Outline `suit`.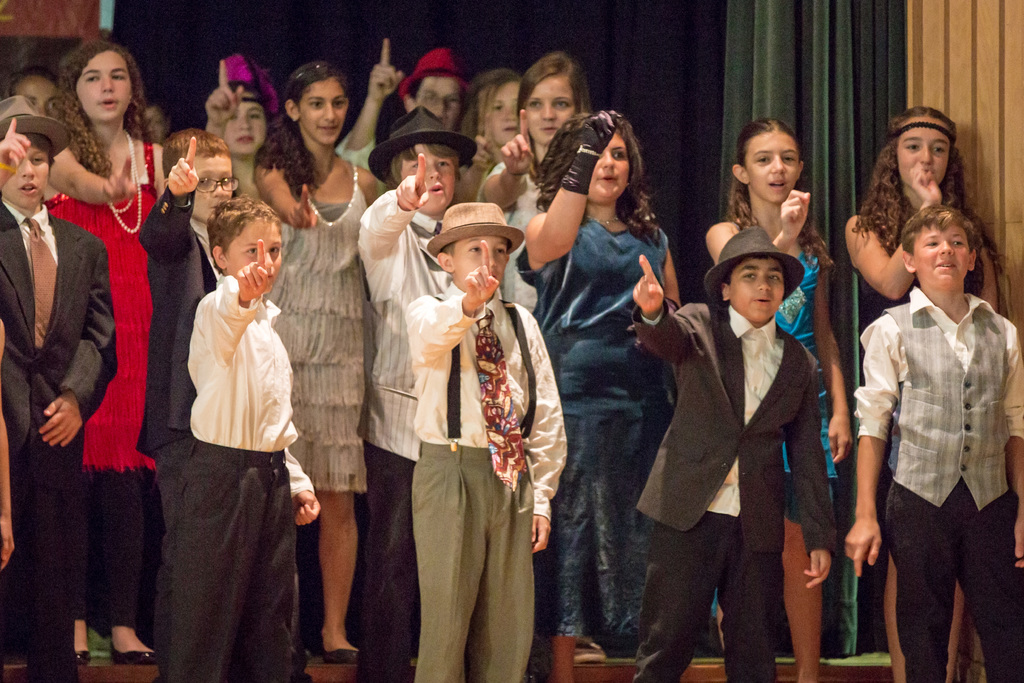
Outline: crop(143, 186, 216, 682).
